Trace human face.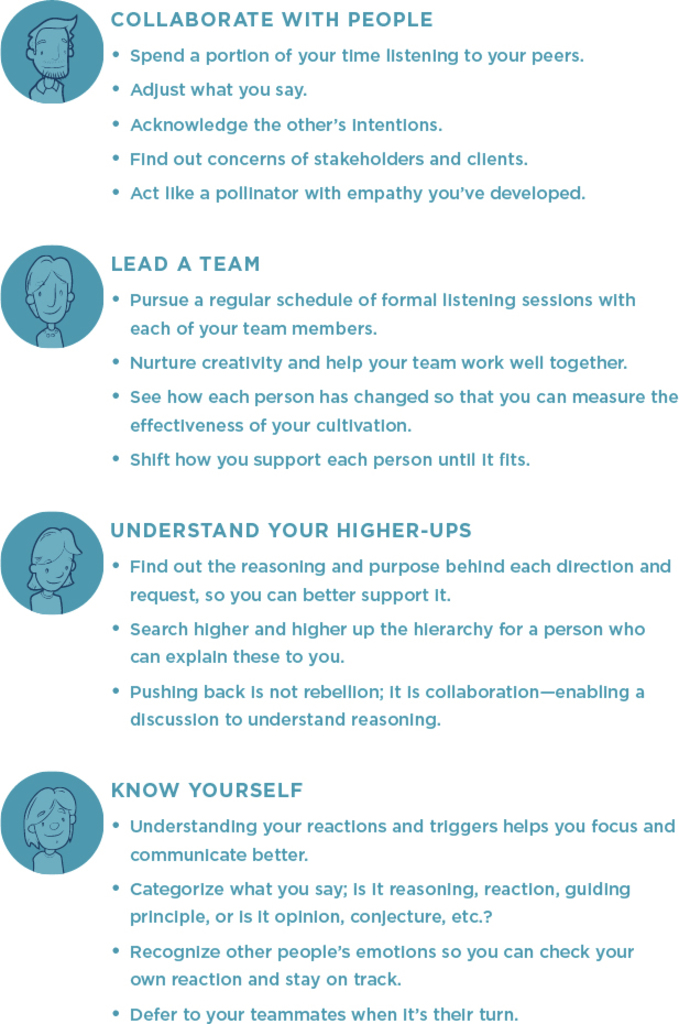
Traced to (33,273,67,324).
